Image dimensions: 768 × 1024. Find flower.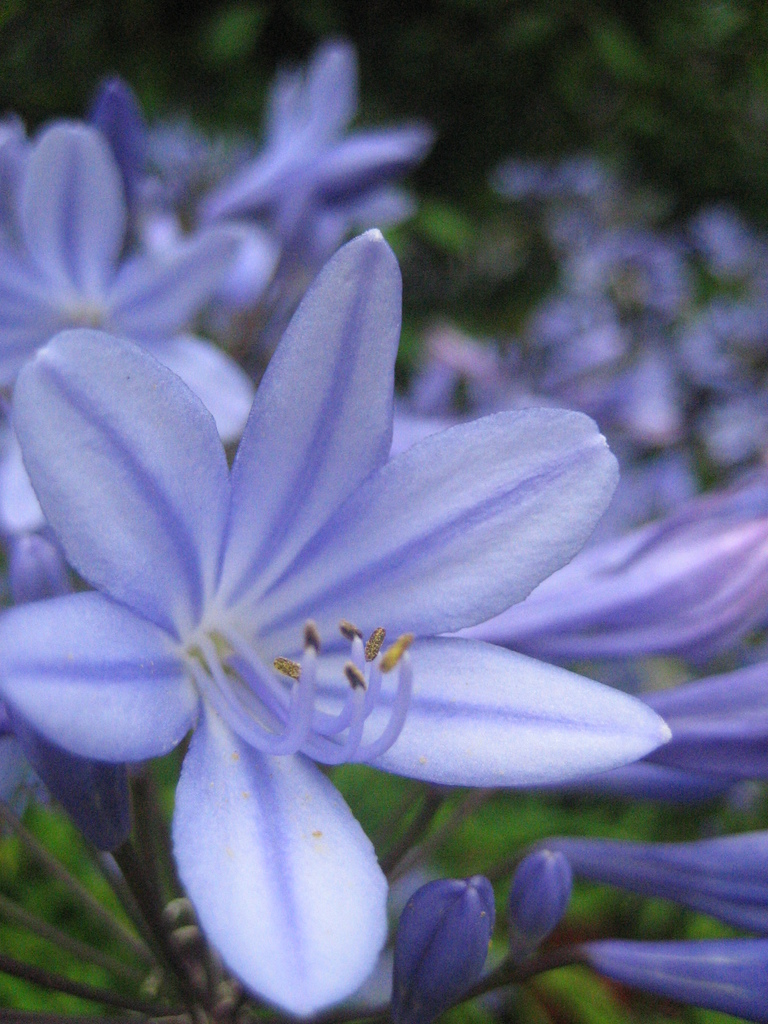
bbox(36, 211, 637, 956).
